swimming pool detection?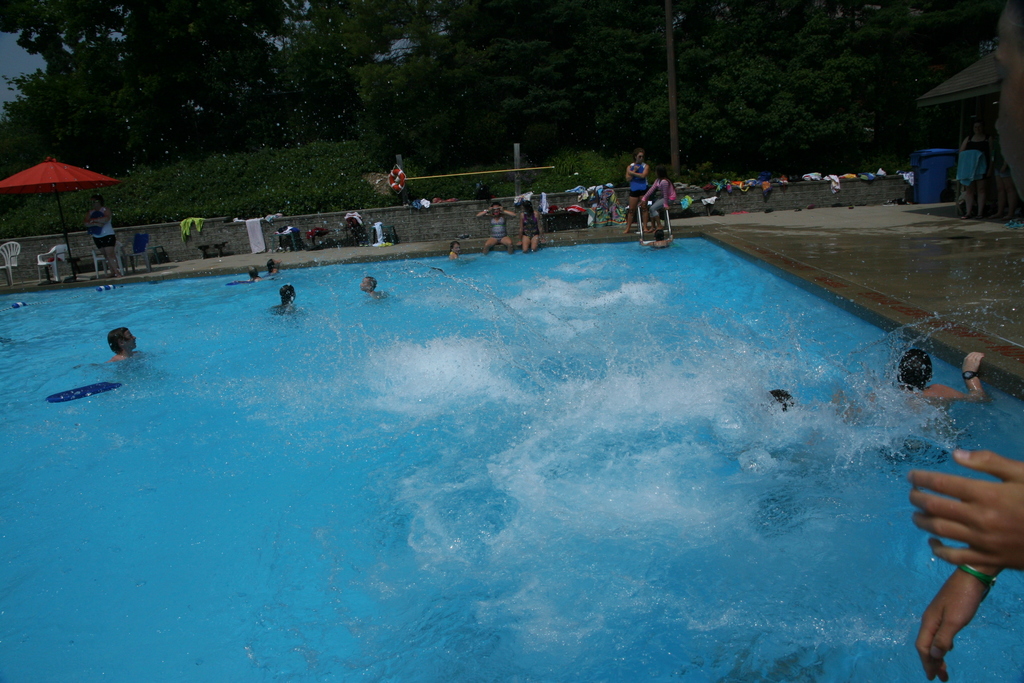
bbox(1, 225, 1023, 682)
